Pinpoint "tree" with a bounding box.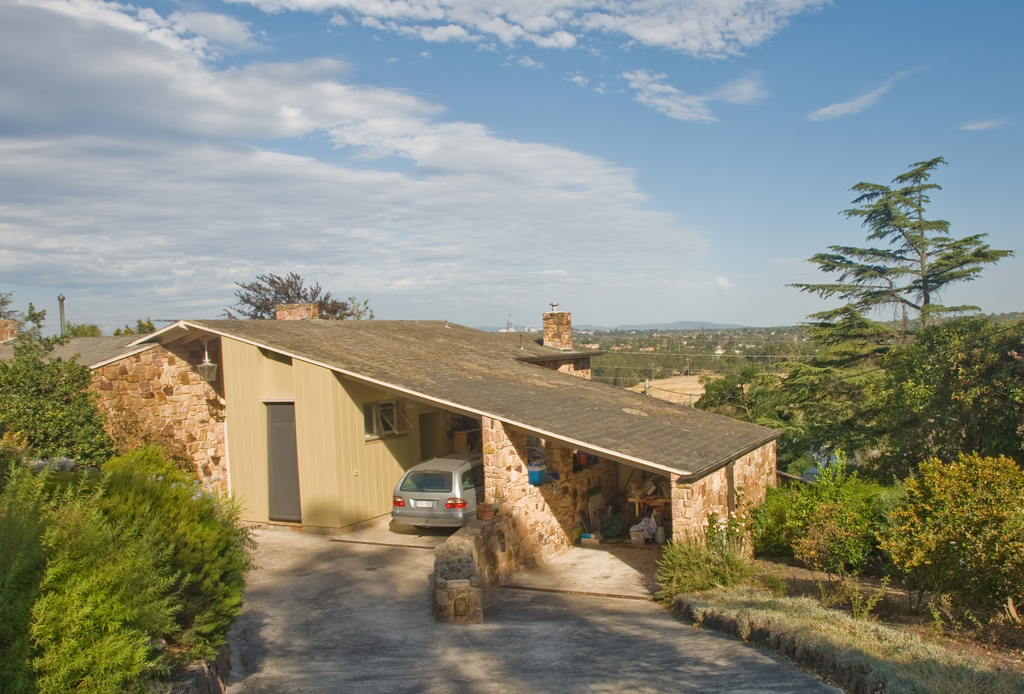
bbox=[892, 449, 1023, 597].
